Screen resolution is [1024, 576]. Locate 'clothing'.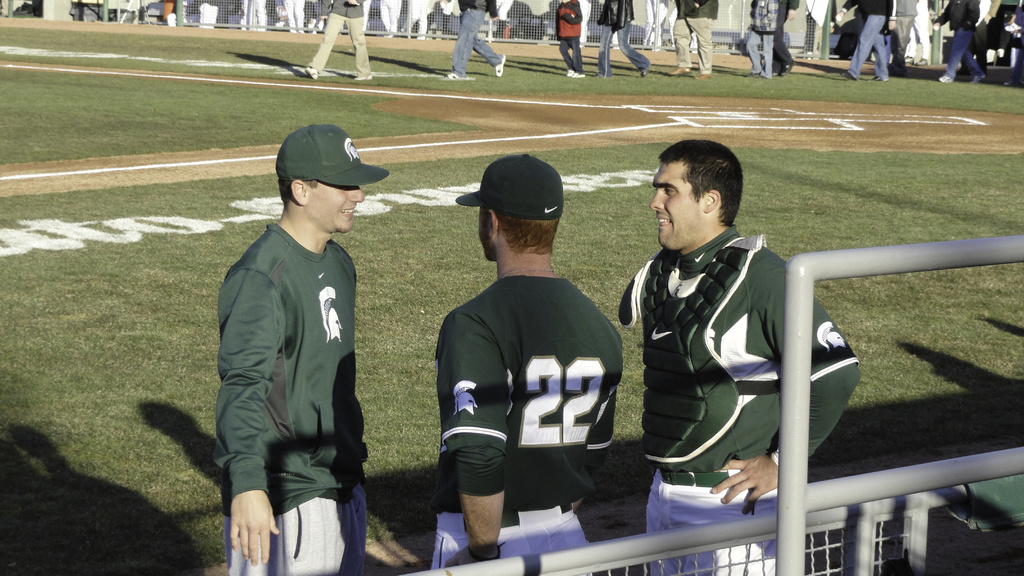
(207, 166, 374, 549).
